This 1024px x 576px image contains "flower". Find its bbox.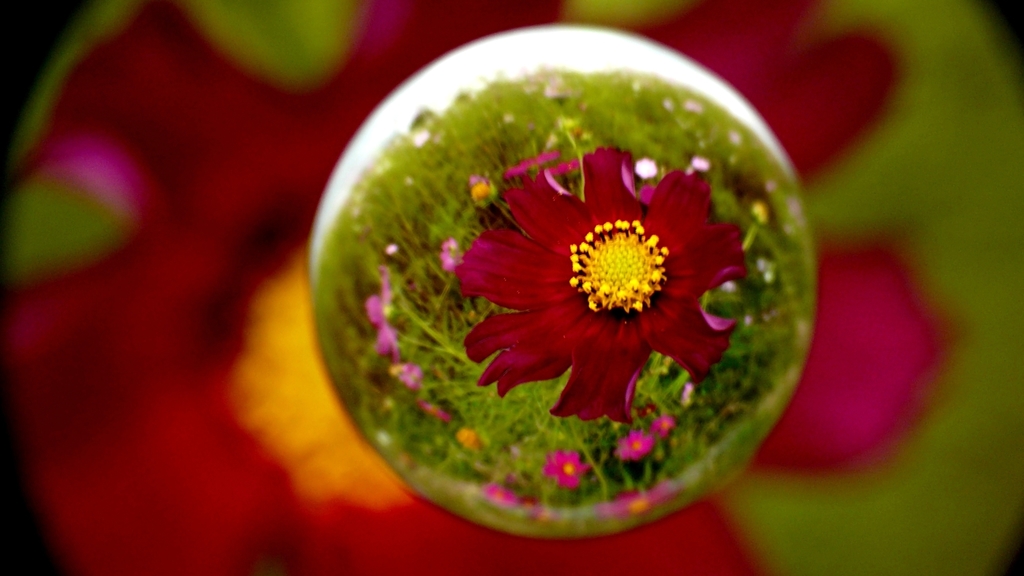
box(517, 494, 548, 513).
